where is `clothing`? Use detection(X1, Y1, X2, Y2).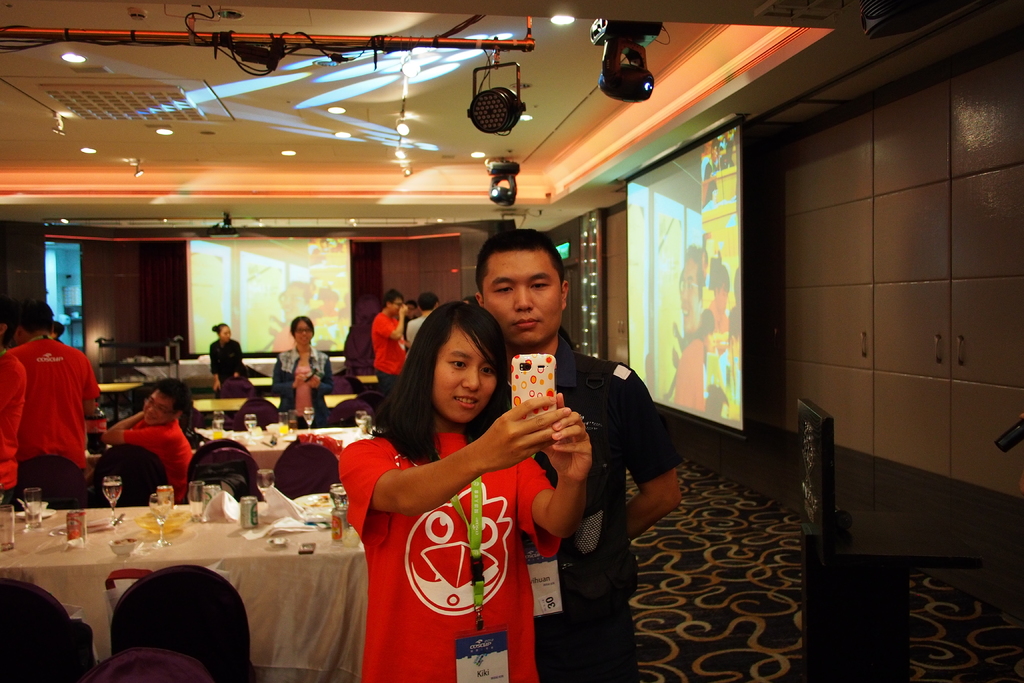
detection(209, 339, 245, 382).
